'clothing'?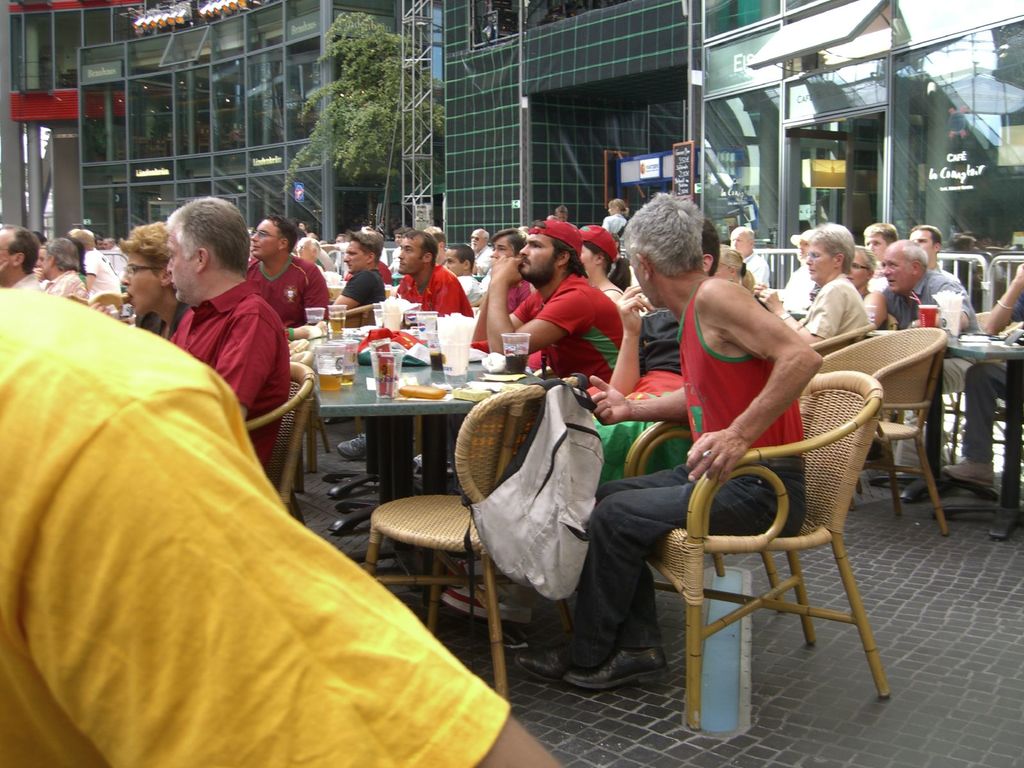
(left=956, top=286, right=1023, bottom=498)
